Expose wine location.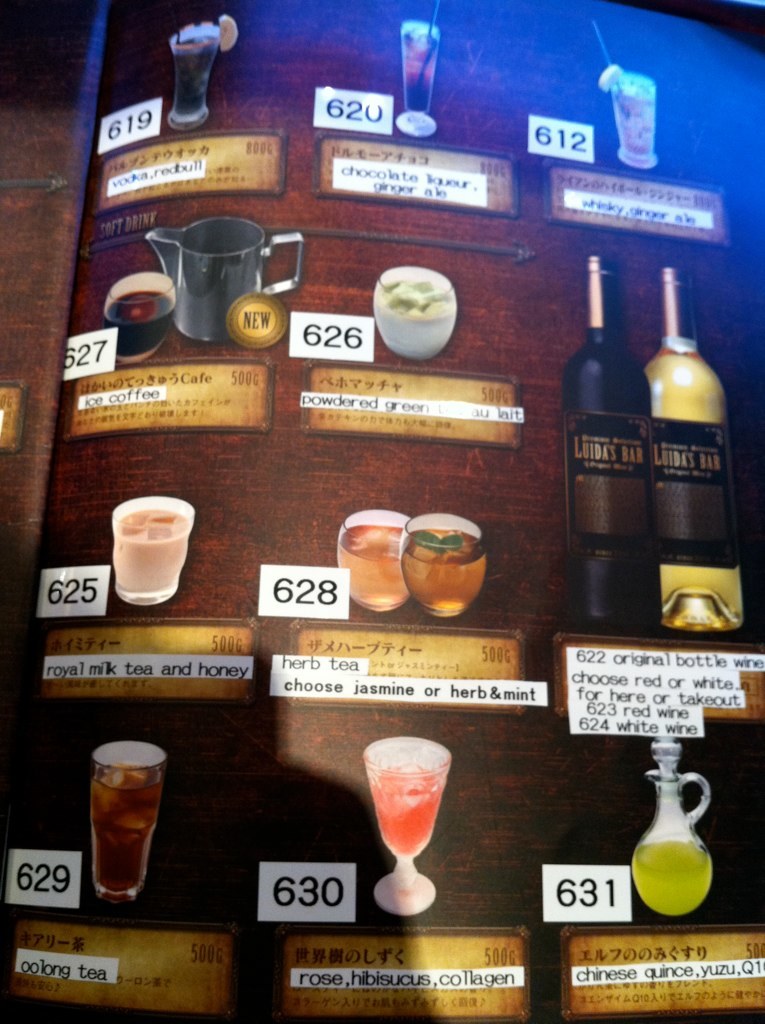
Exposed at 554:249:672:638.
